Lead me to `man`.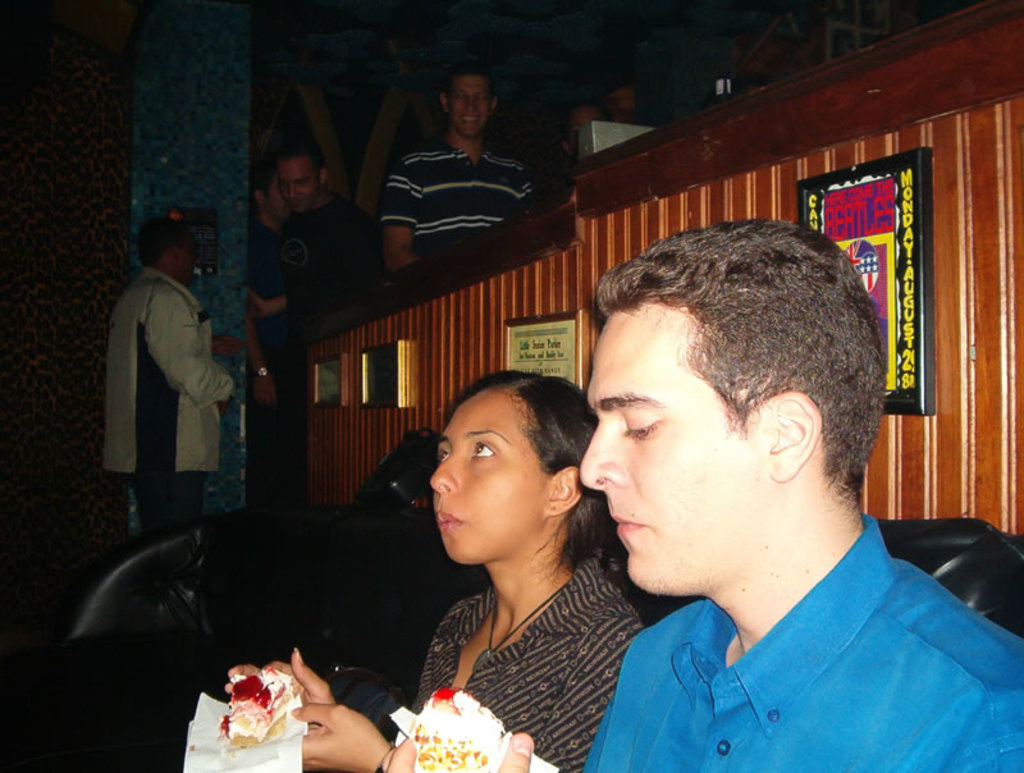
Lead to [243,132,372,317].
